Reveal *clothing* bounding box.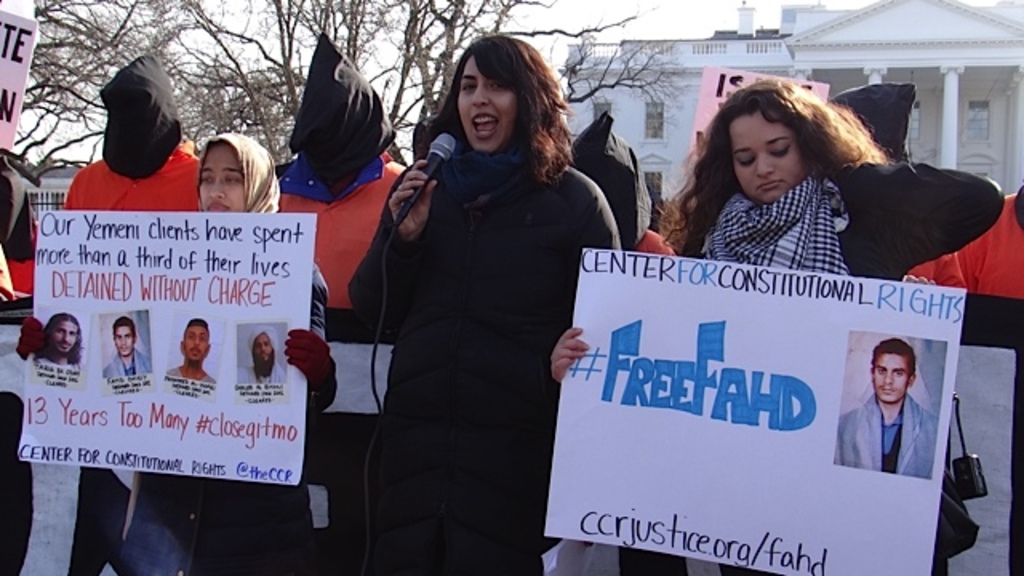
Revealed: pyautogui.locateOnScreen(336, 74, 613, 538).
